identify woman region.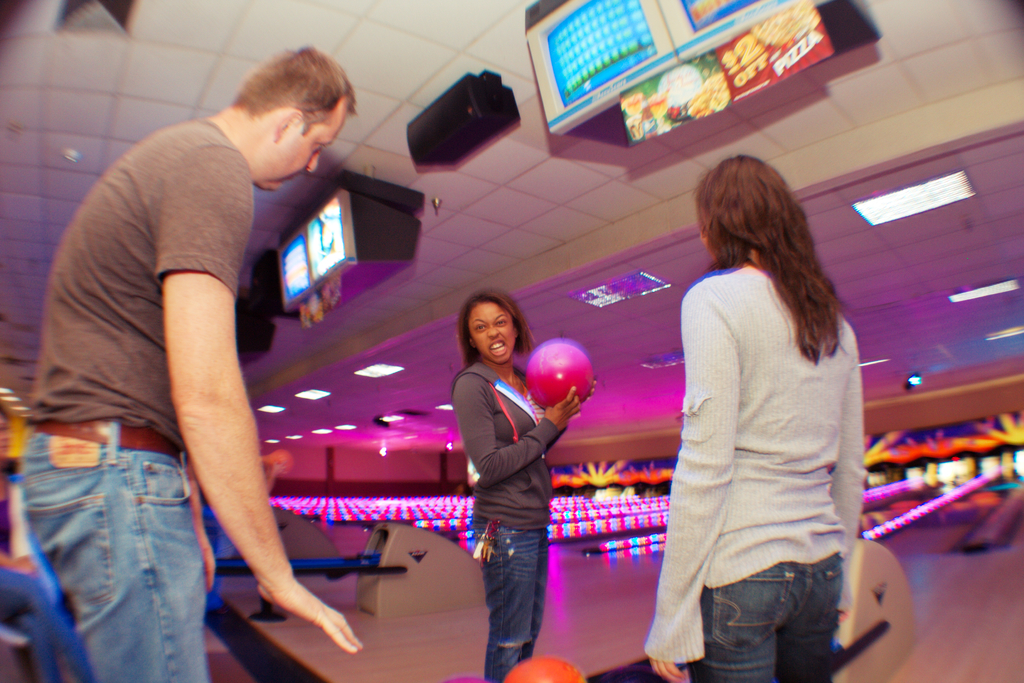
Region: box(456, 287, 605, 682).
